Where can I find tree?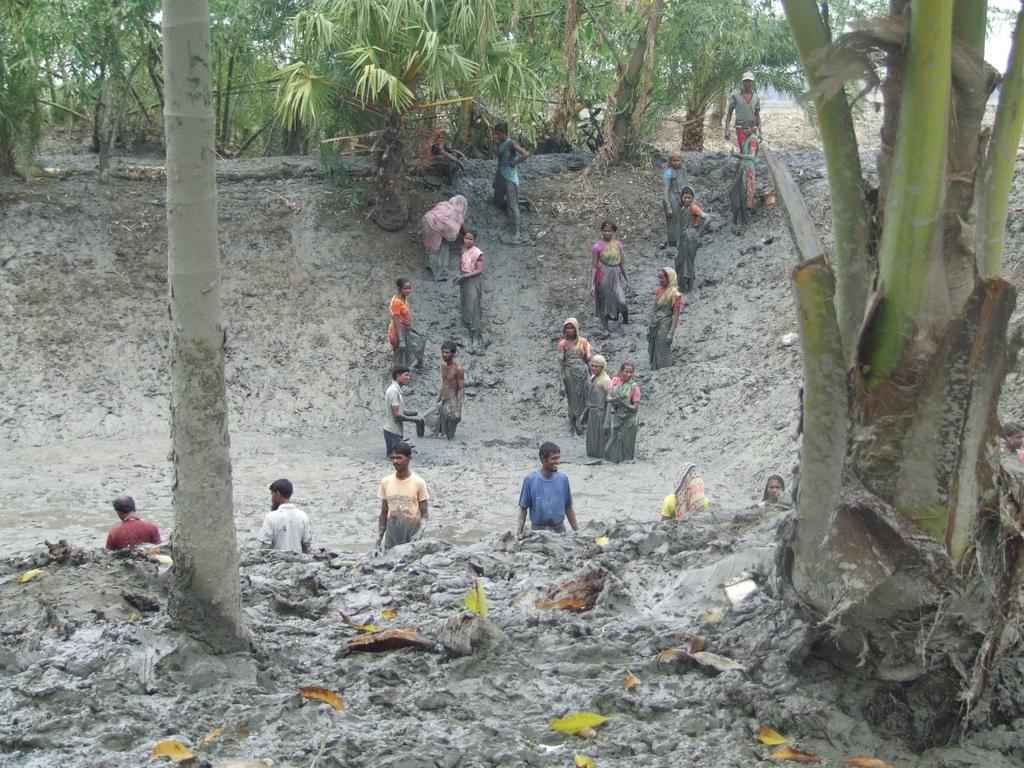
You can find it at Rect(151, 0, 265, 658).
